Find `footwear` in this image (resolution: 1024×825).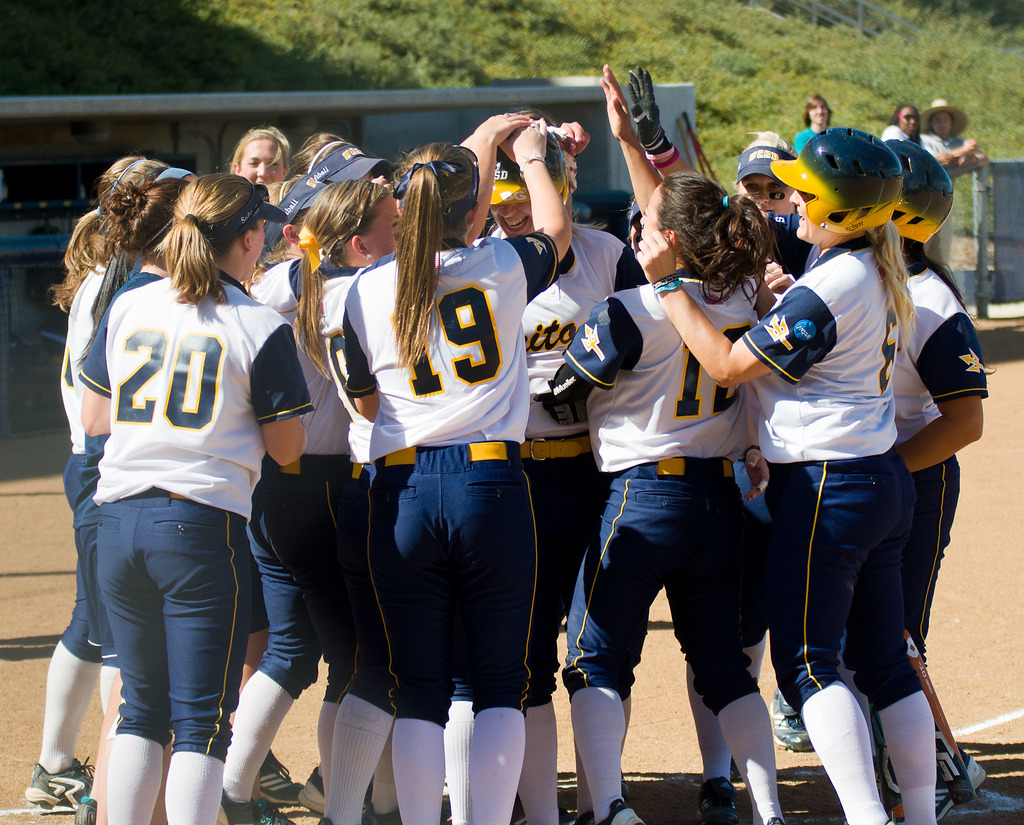
600 796 652 824.
